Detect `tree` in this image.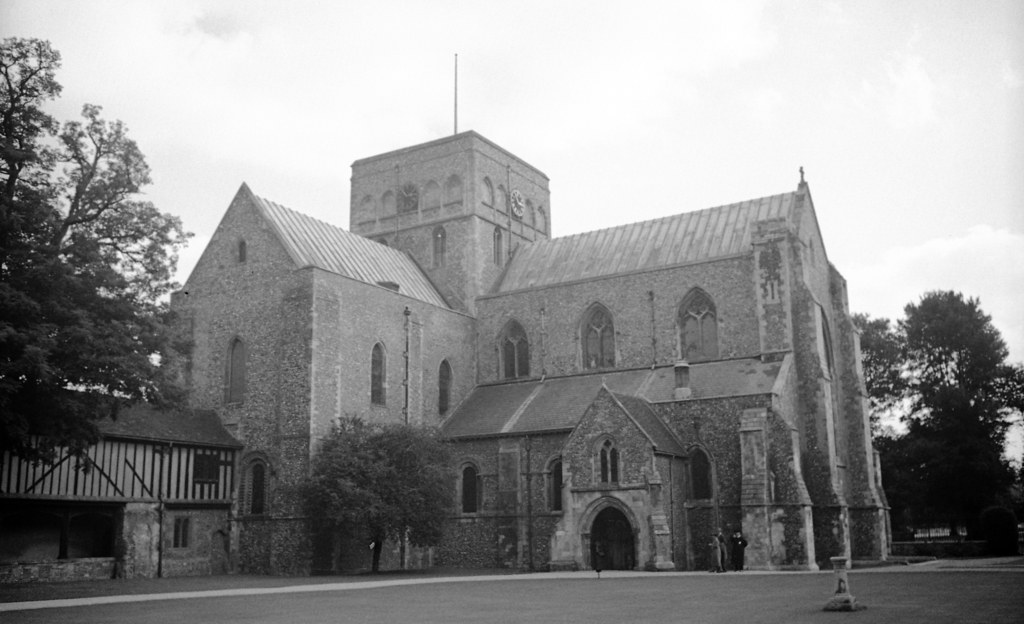
Detection: (x1=293, y1=423, x2=462, y2=579).
